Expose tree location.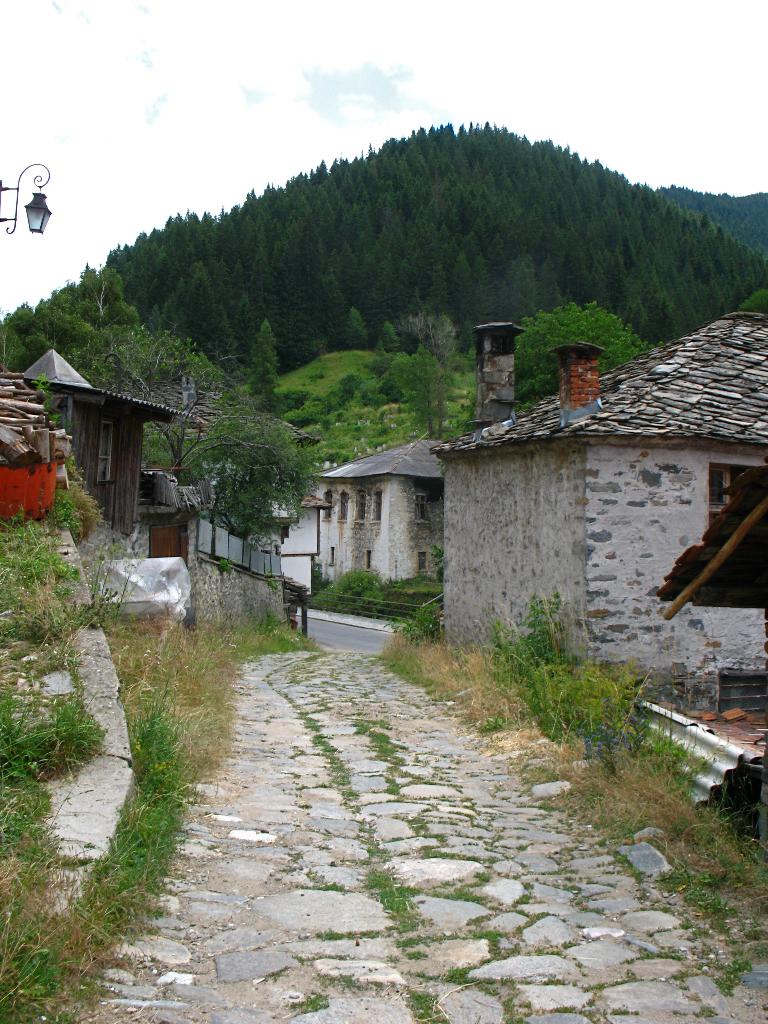
Exposed at (left=584, top=270, right=616, bottom=303).
